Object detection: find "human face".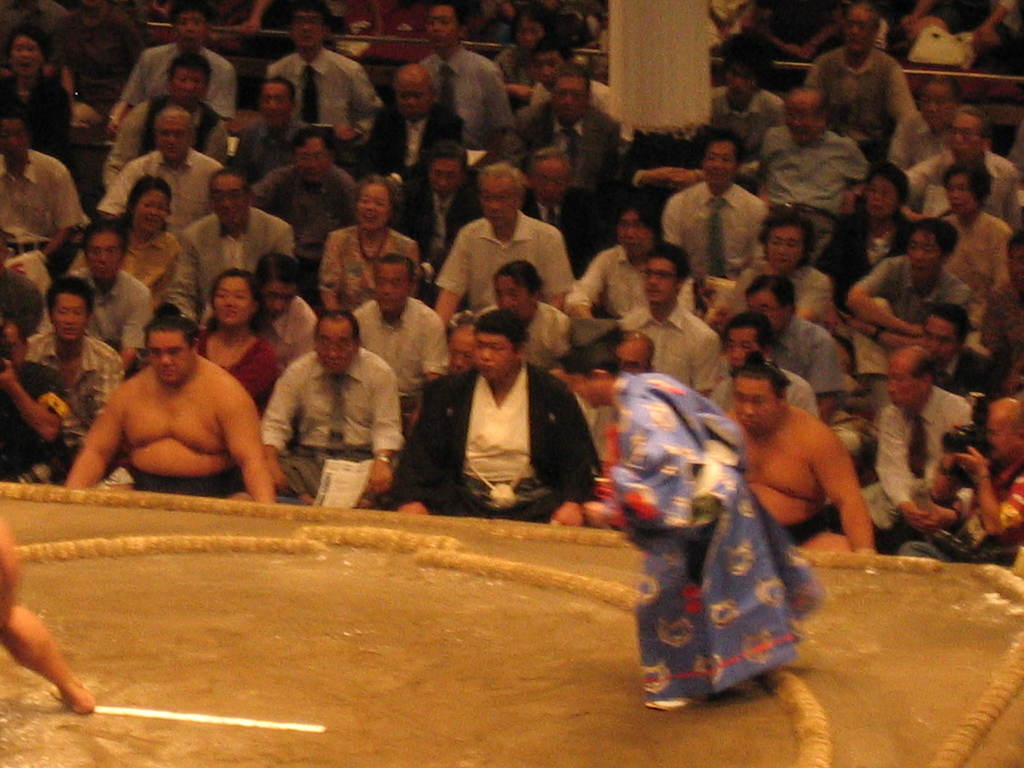
{"x1": 1009, "y1": 246, "x2": 1023, "y2": 285}.
